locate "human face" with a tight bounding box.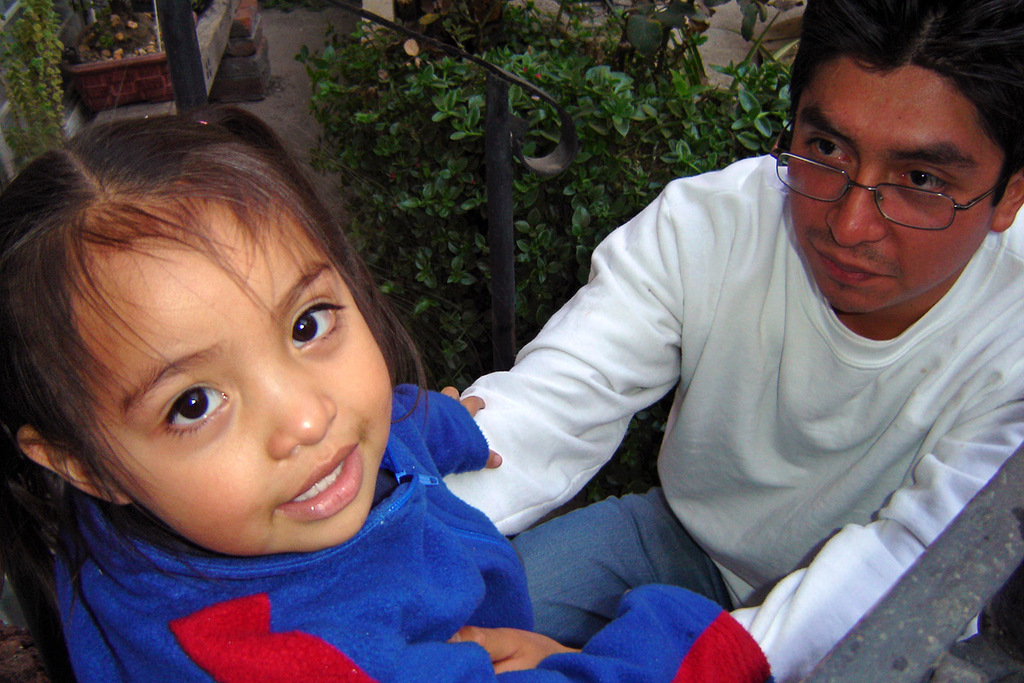
[785,61,1002,313].
